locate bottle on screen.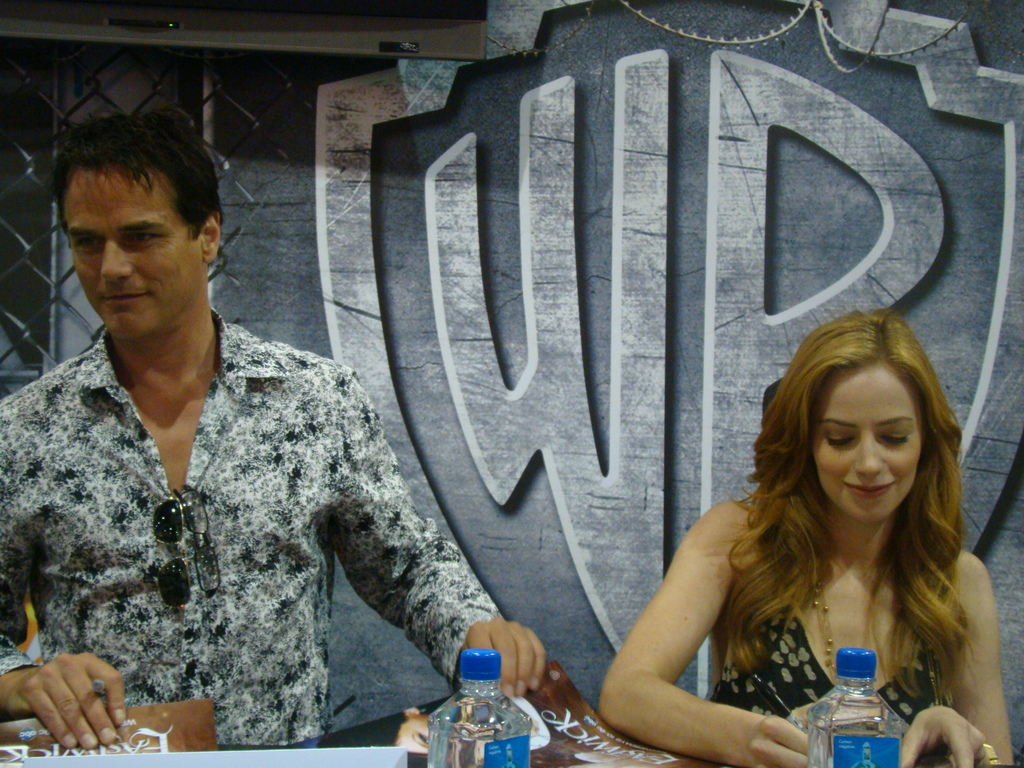
On screen at select_region(806, 646, 892, 767).
